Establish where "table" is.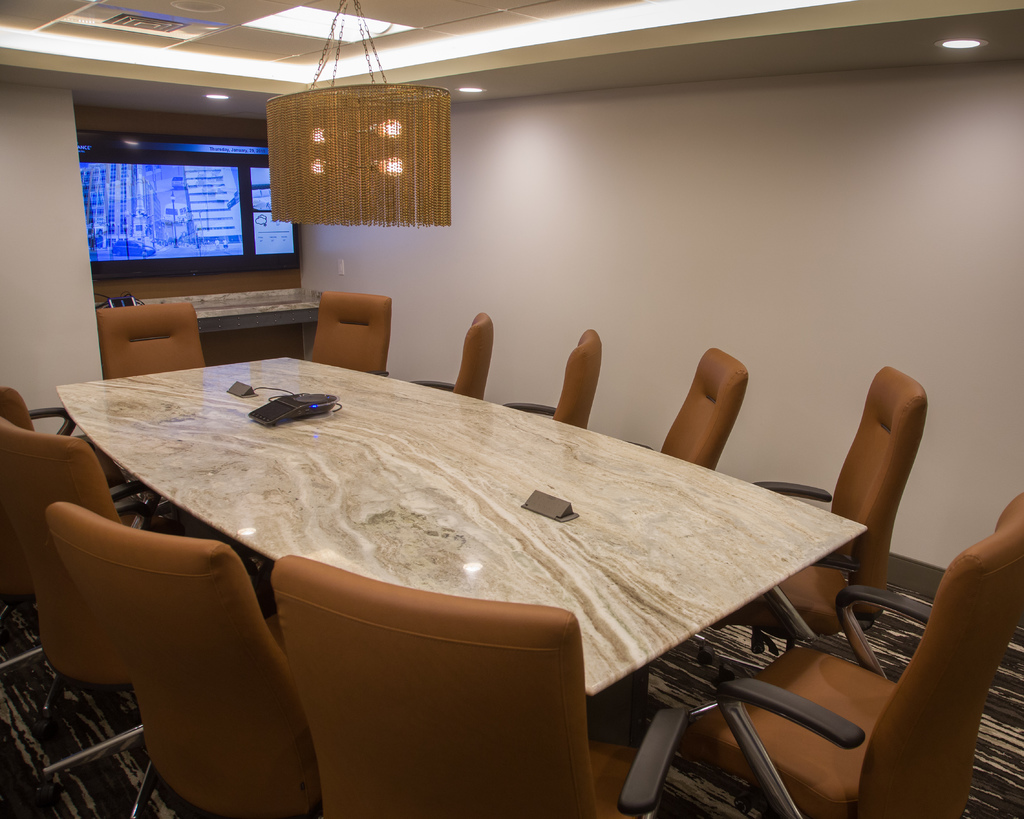
Established at crop(32, 362, 924, 781).
